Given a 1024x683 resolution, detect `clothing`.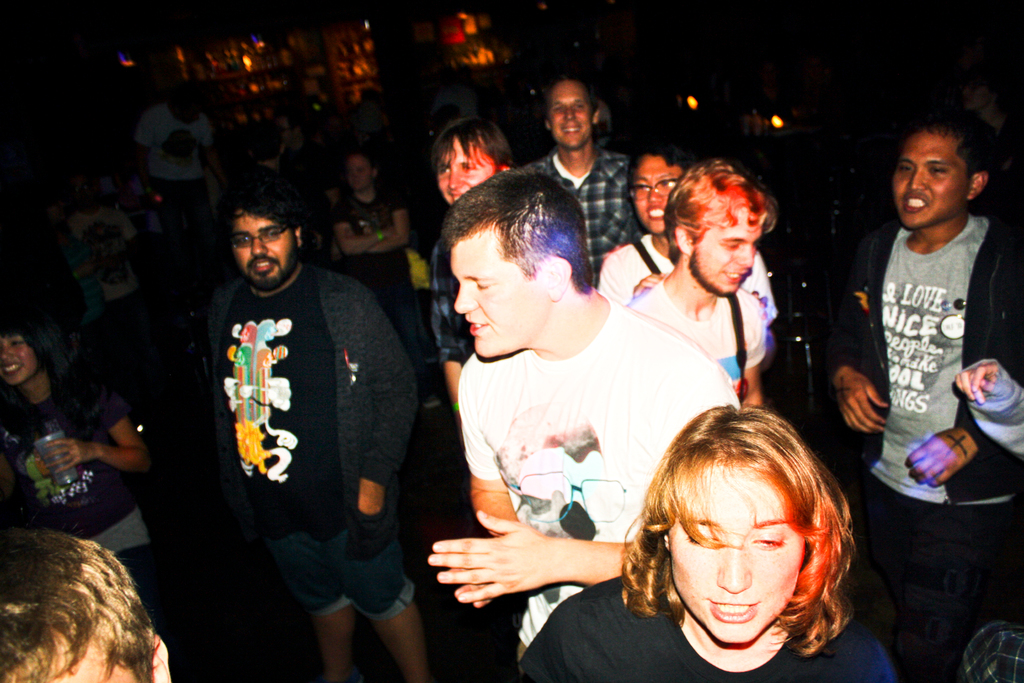
box=[328, 195, 407, 313].
